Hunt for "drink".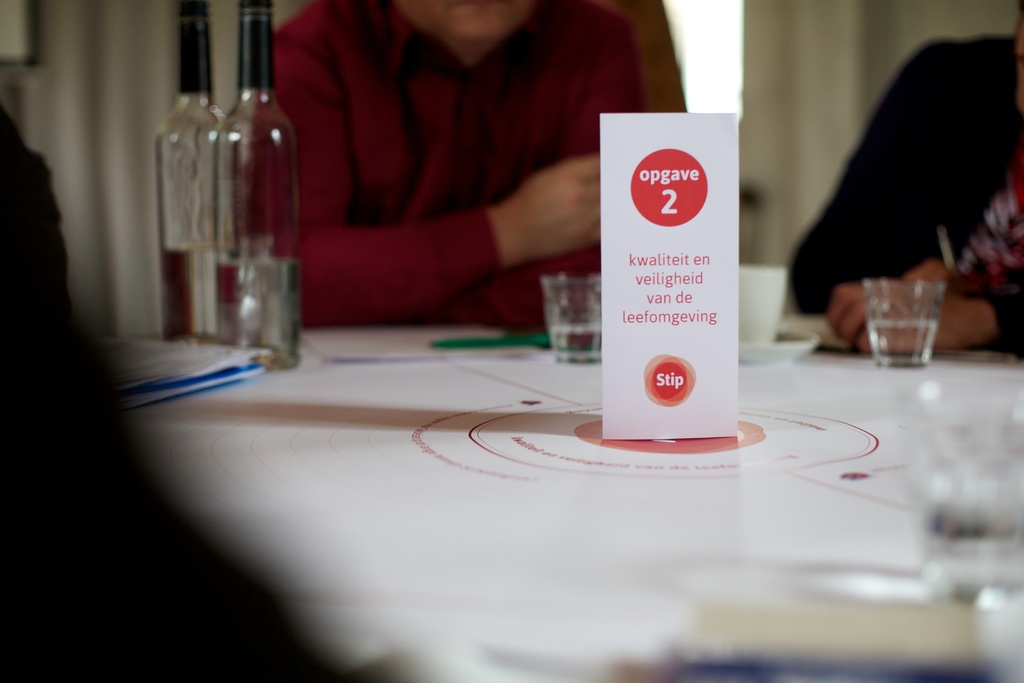
Hunted down at box(864, 323, 935, 360).
